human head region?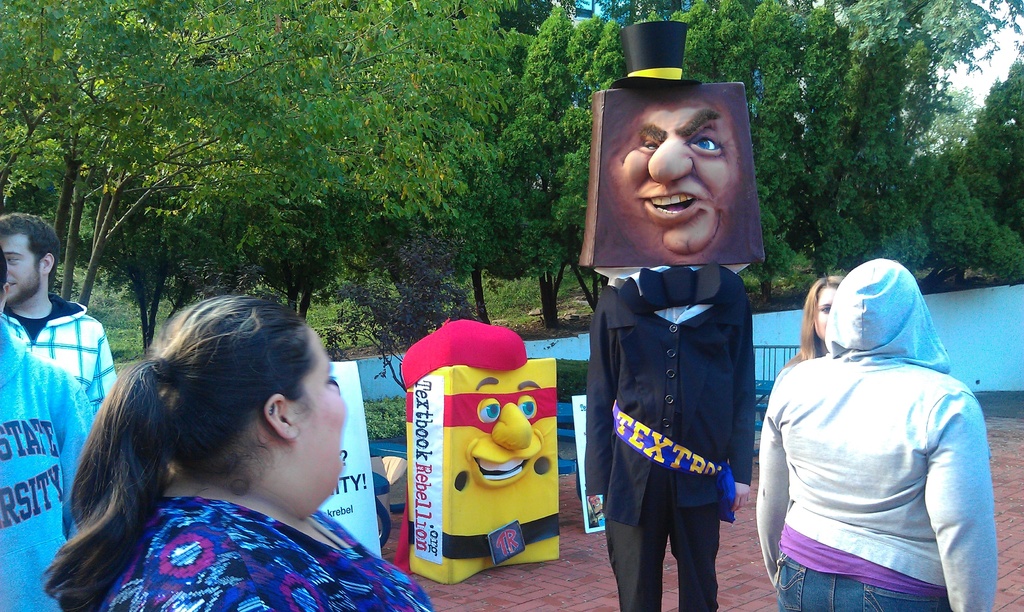
bbox=[150, 296, 348, 515]
